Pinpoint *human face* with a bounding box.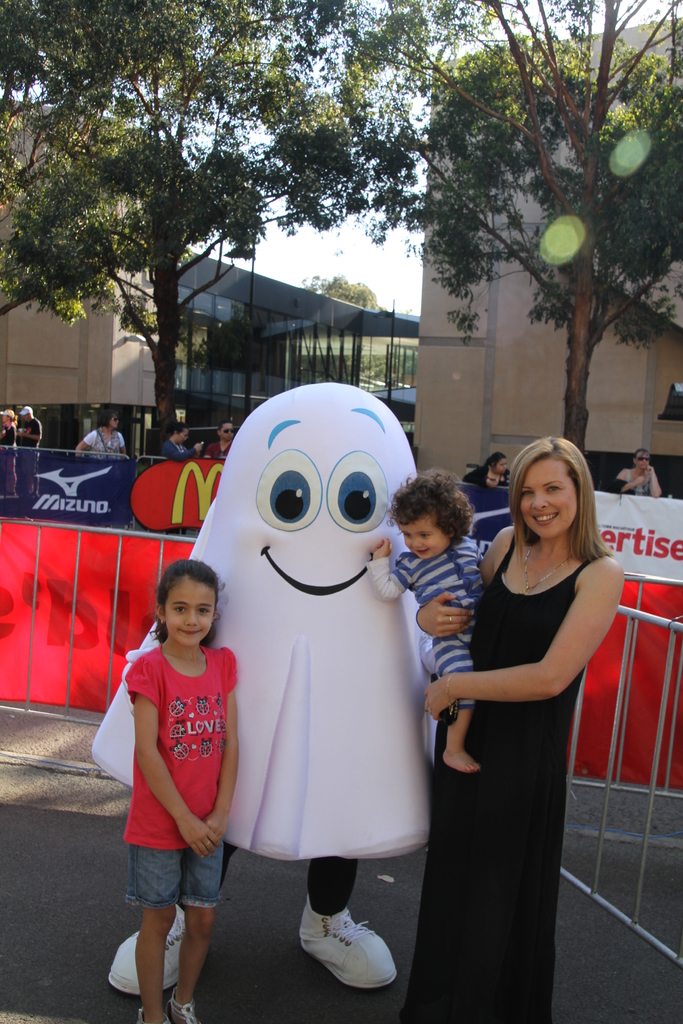
<box>168,580,217,648</box>.
